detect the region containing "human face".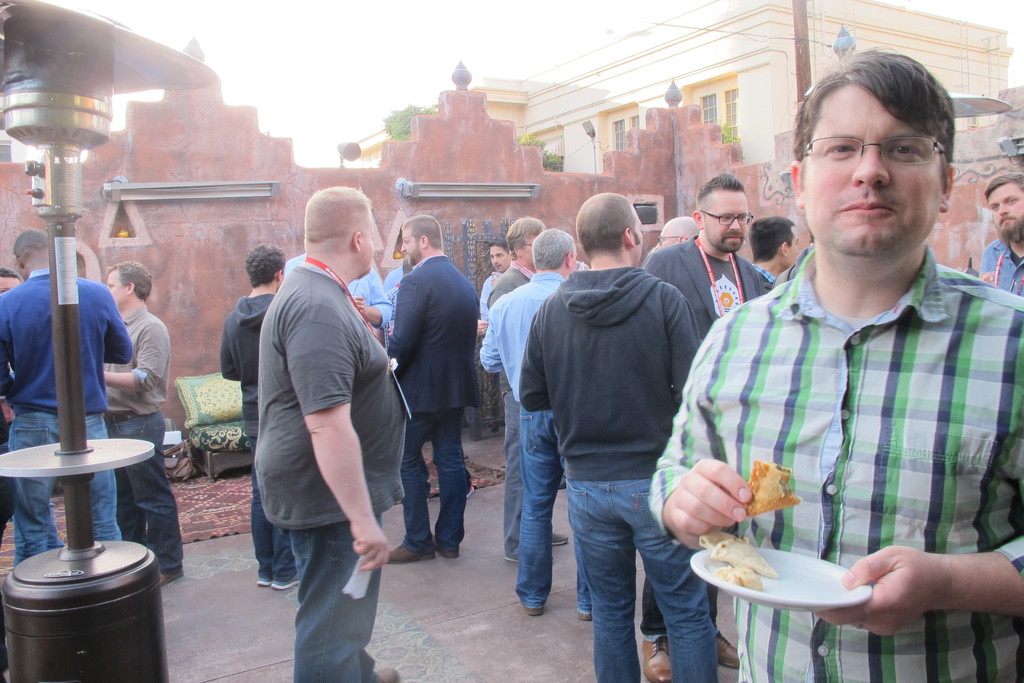
x1=704 y1=192 x2=750 y2=250.
